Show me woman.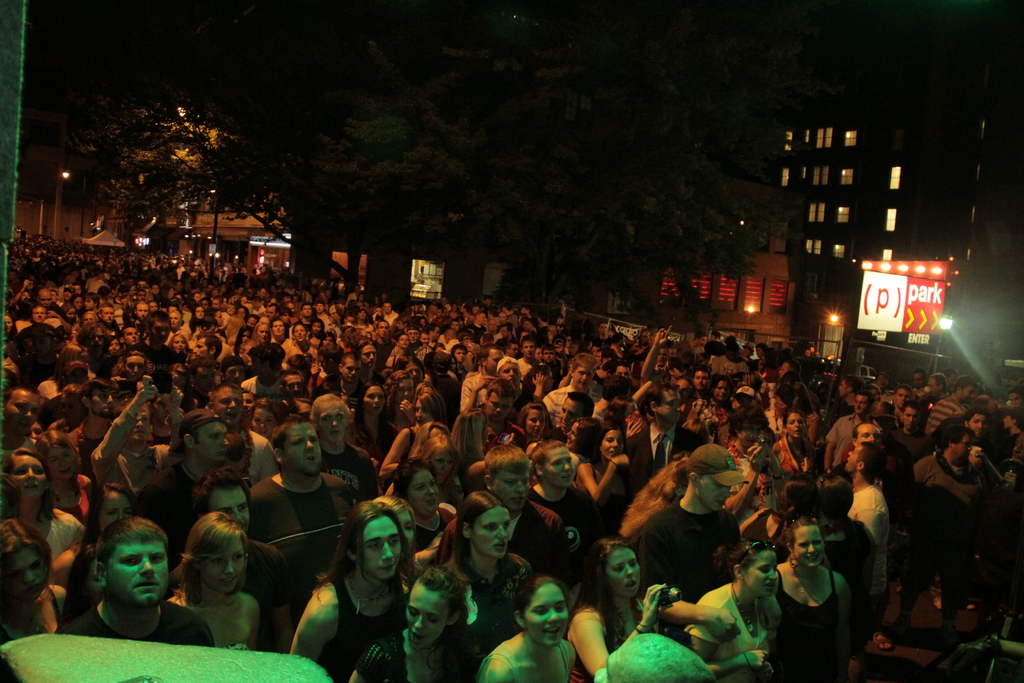
woman is here: detection(168, 331, 190, 355).
